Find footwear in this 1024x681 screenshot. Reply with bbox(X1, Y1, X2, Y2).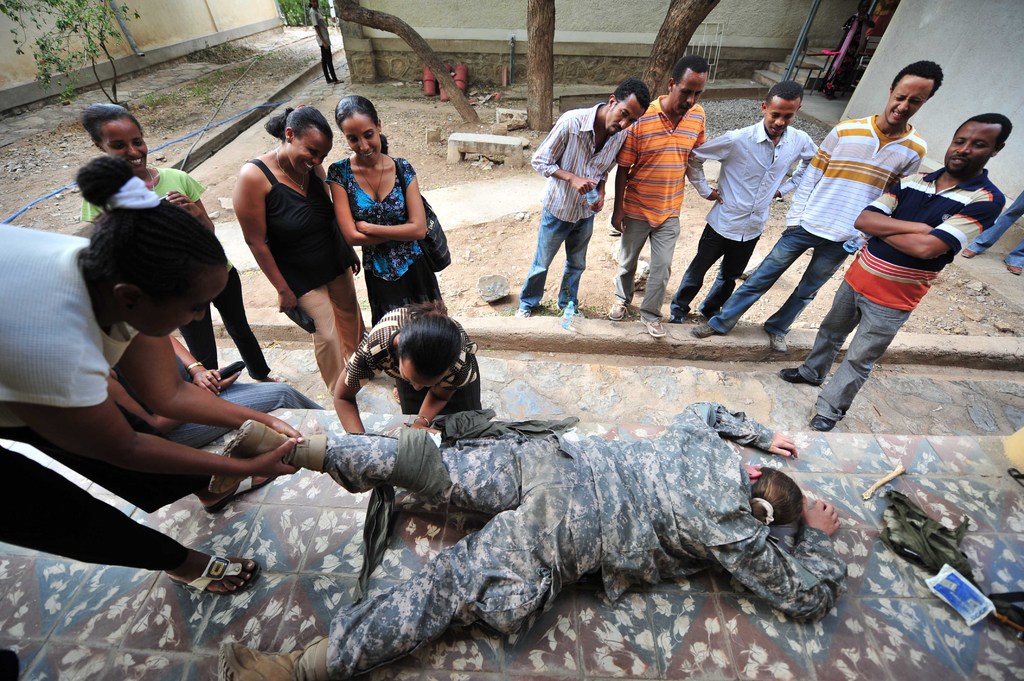
bbox(639, 315, 664, 337).
